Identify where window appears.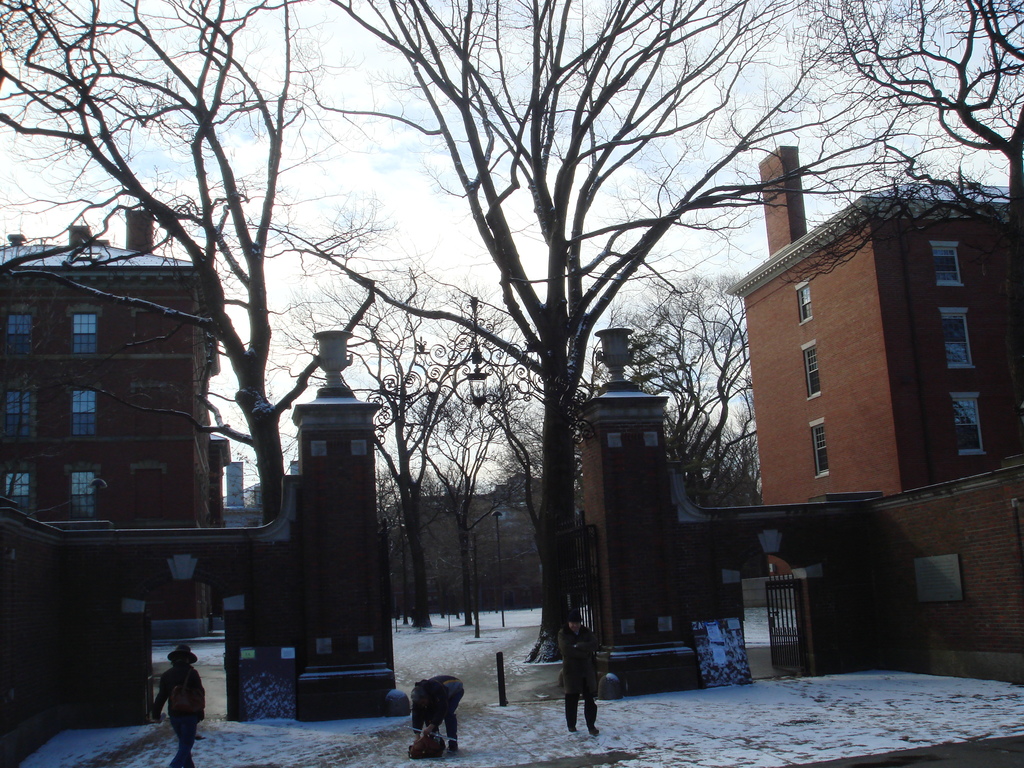
Appears at 802/346/820/391.
